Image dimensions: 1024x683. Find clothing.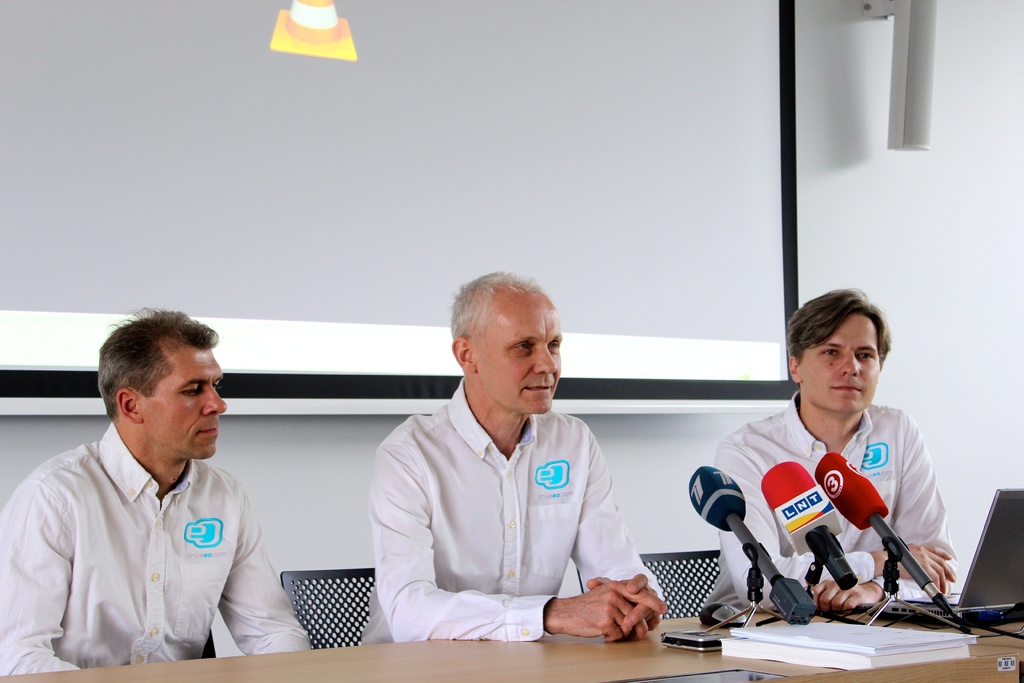
select_region(0, 420, 312, 672).
